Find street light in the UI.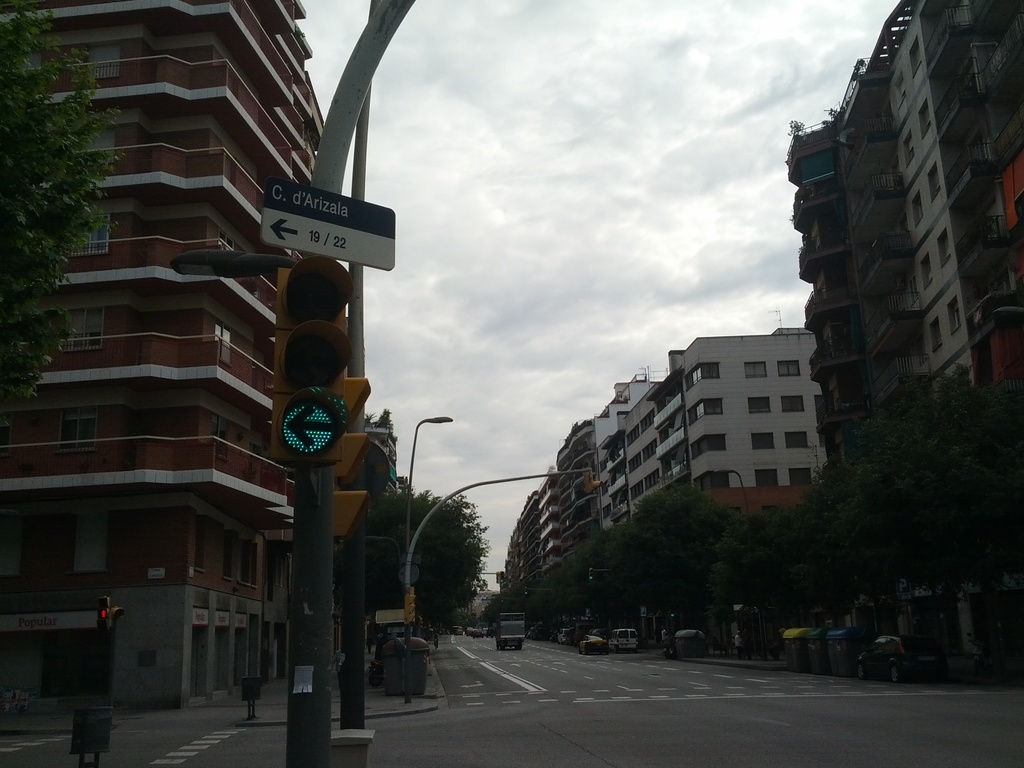
UI element at {"left": 403, "top": 413, "right": 448, "bottom": 704}.
